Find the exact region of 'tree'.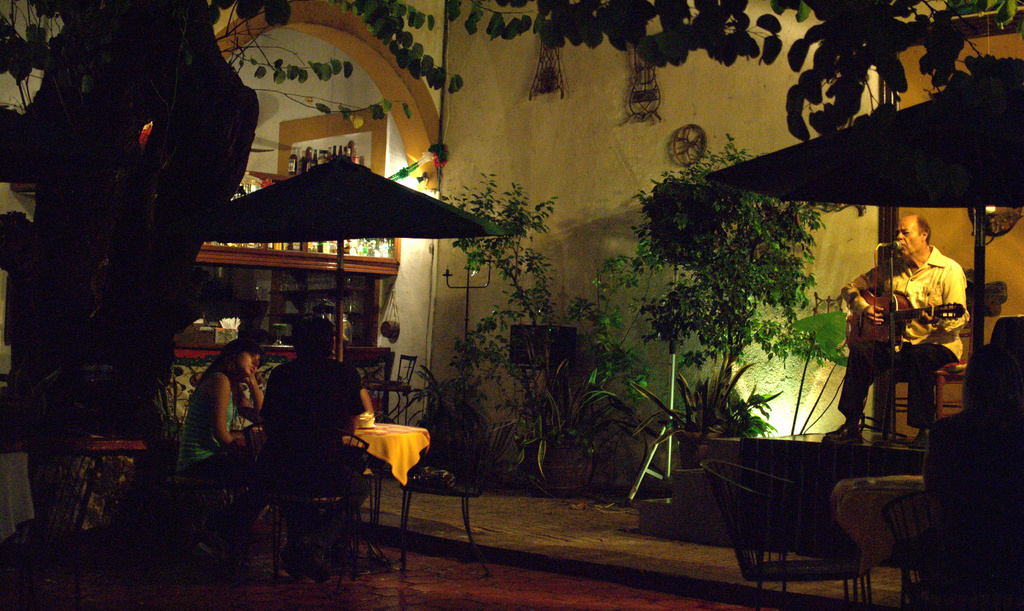
Exact region: 436/163/645/494.
